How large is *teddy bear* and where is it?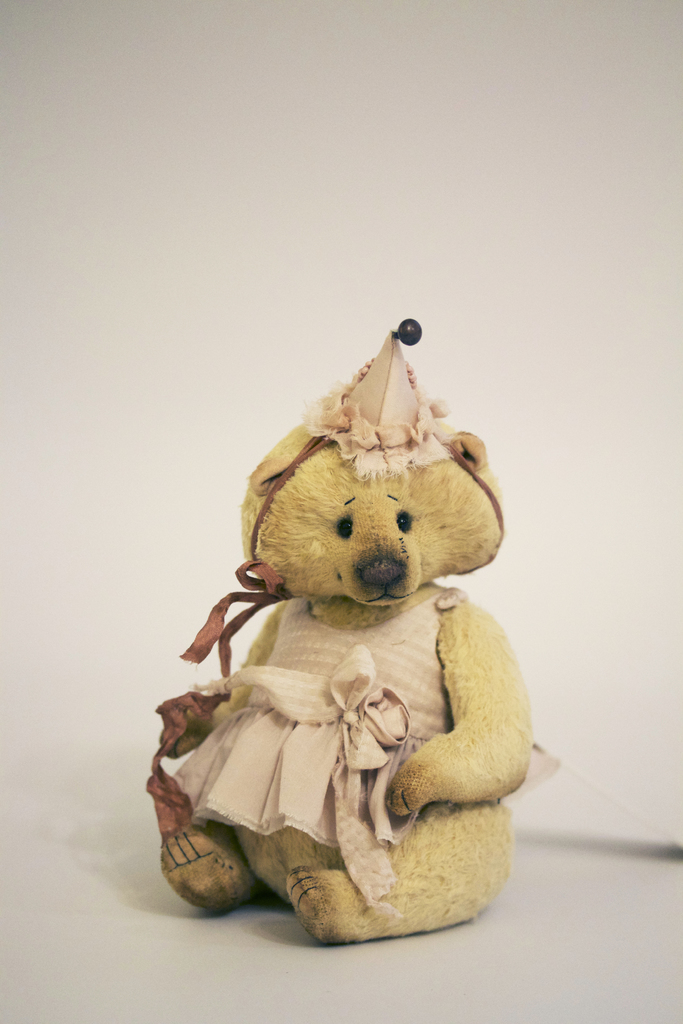
Bounding box: rect(159, 319, 529, 940).
